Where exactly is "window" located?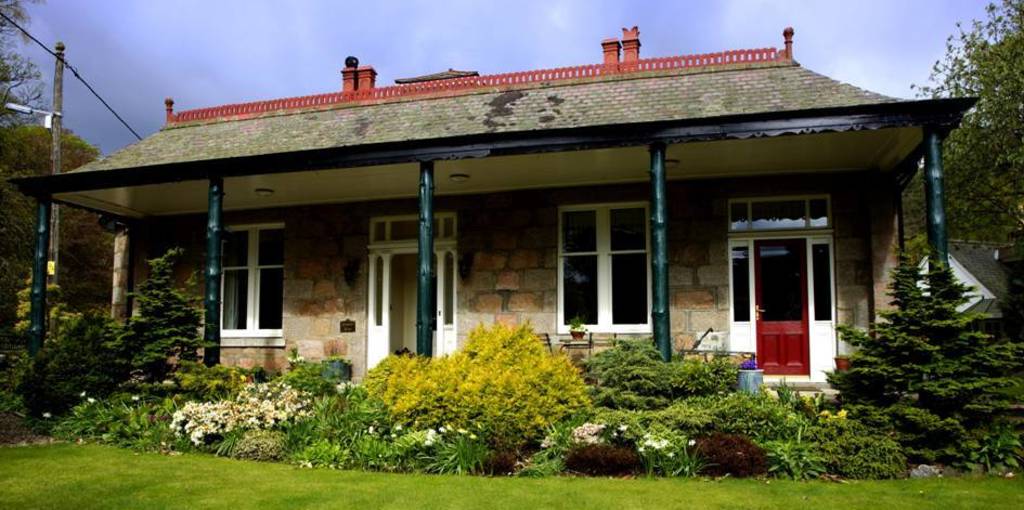
Its bounding box is rect(557, 201, 653, 348).
